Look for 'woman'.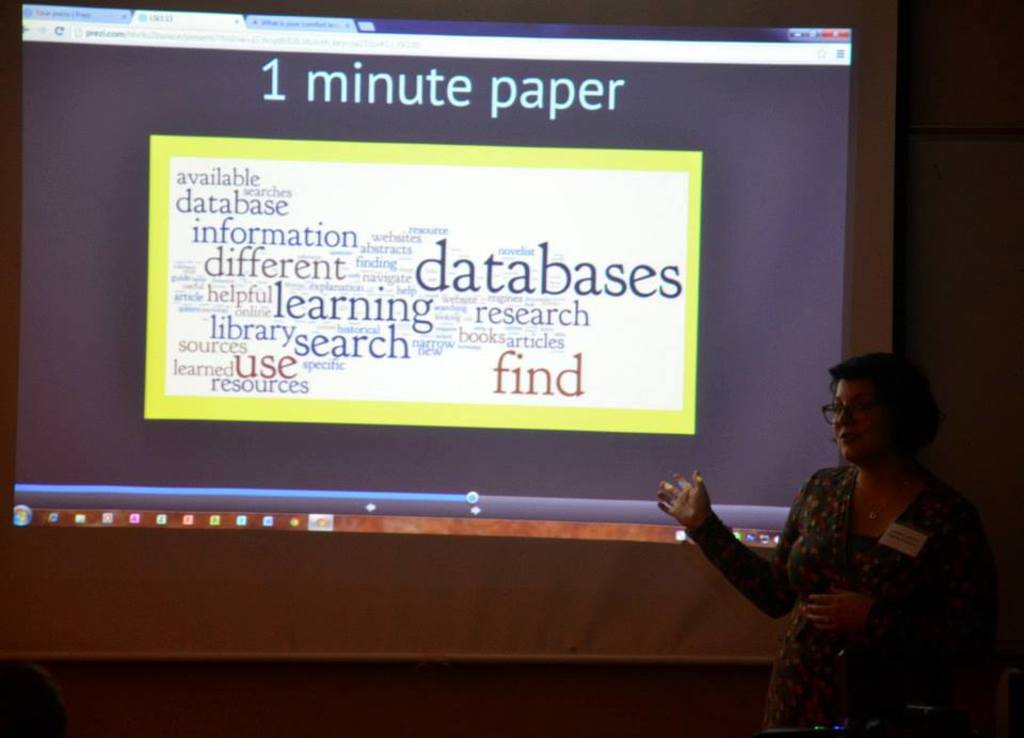
Found: left=685, top=338, right=999, bottom=735.
